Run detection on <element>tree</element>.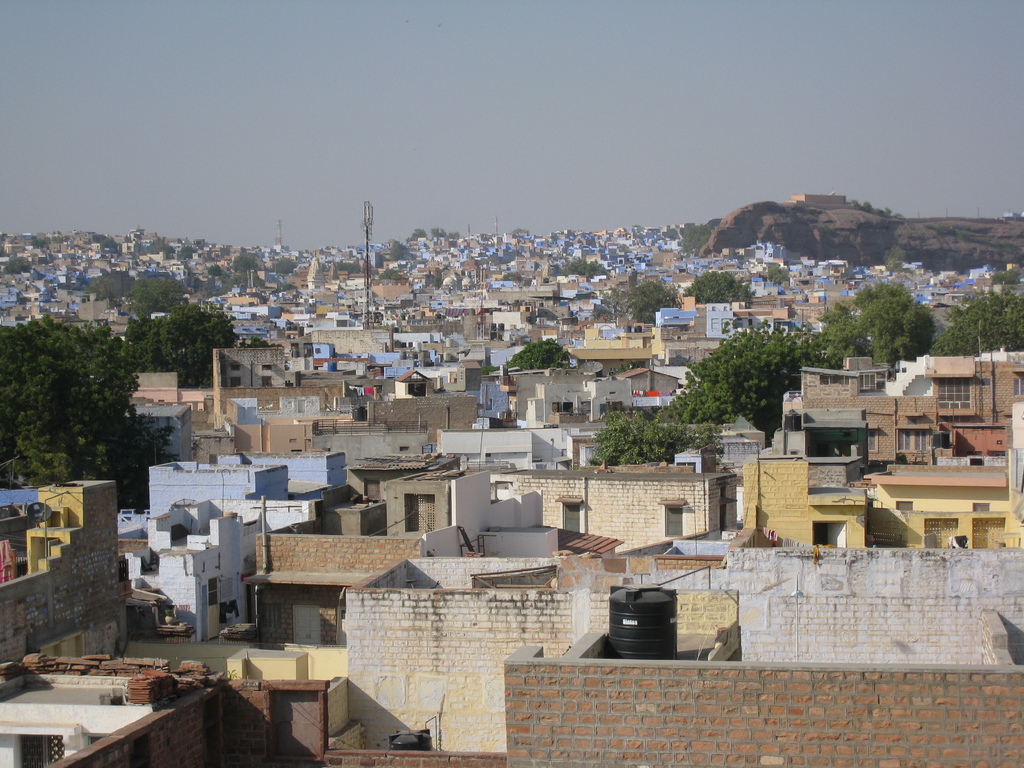
Result: bbox=(120, 277, 187, 312).
